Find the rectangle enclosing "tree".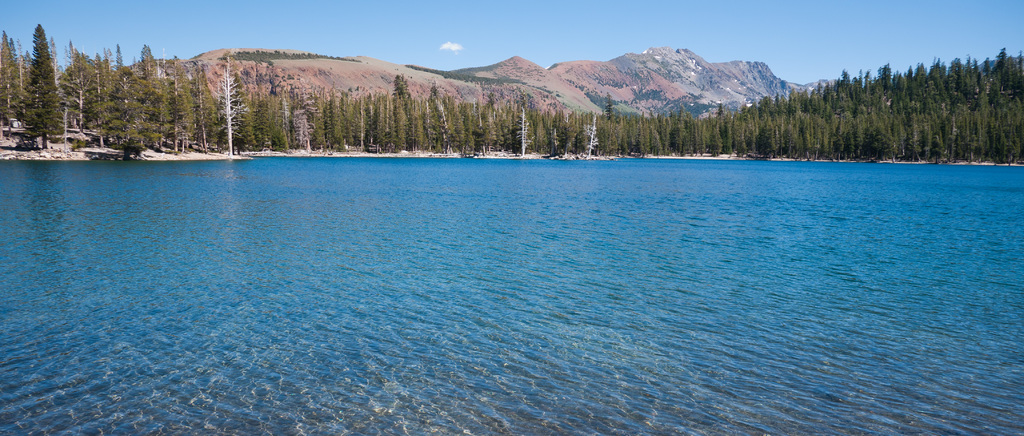
x1=10, y1=37, x2=65, y2=135.
